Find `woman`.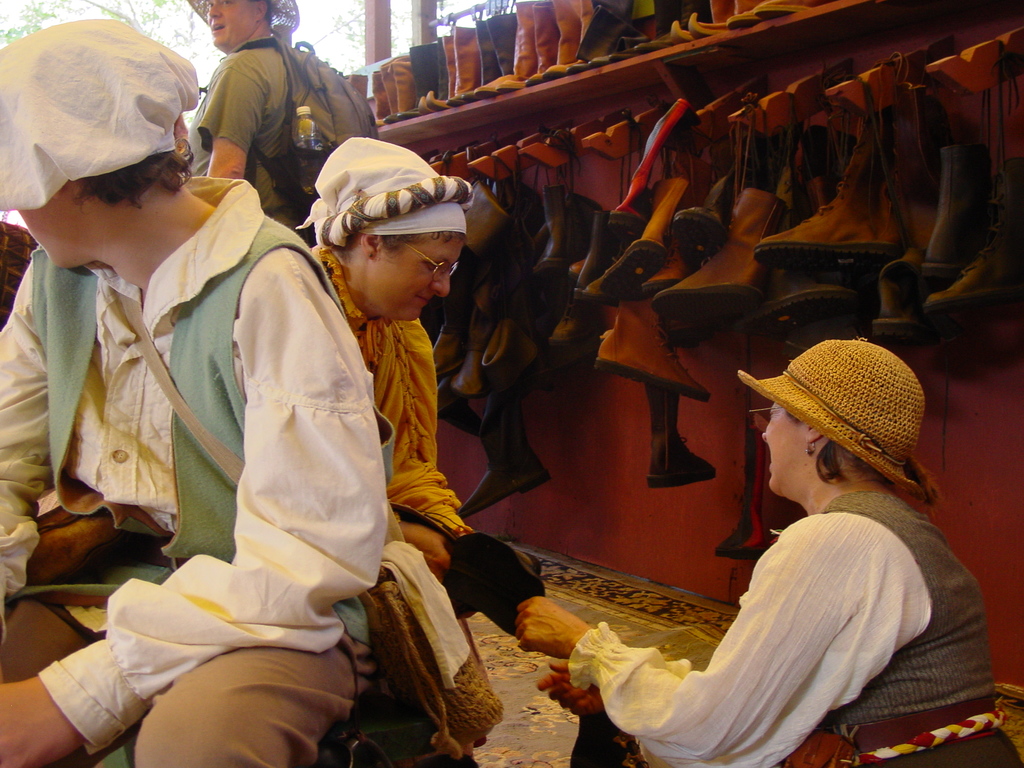
Rect(600, 326, 991, 767).
